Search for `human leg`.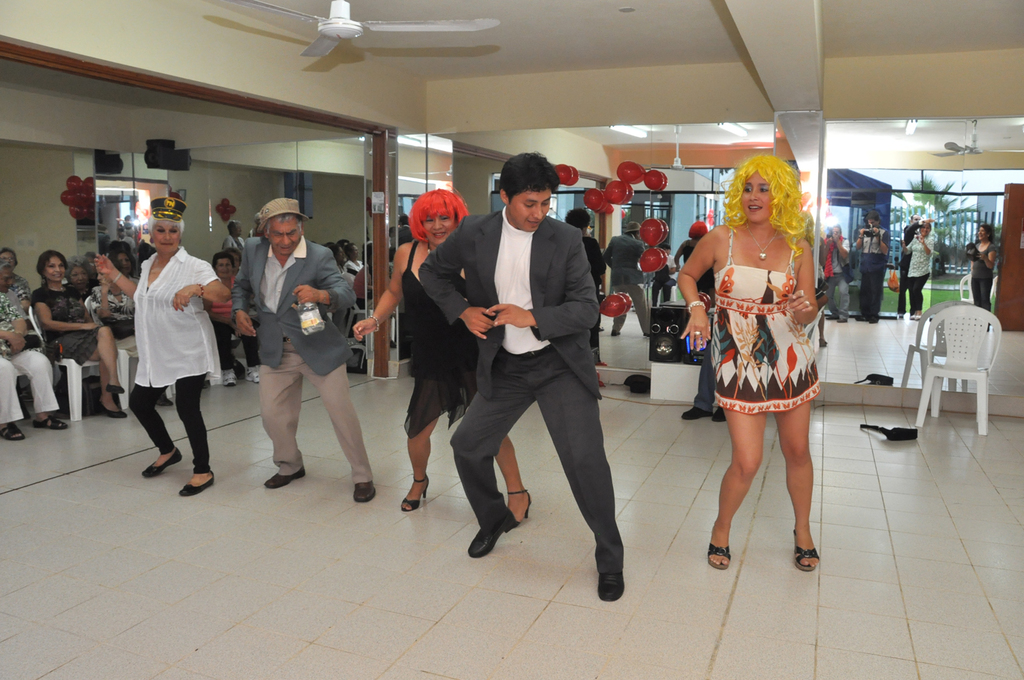
Found at pyautogui.locateOnScreen(450, 348, 531, 559).
